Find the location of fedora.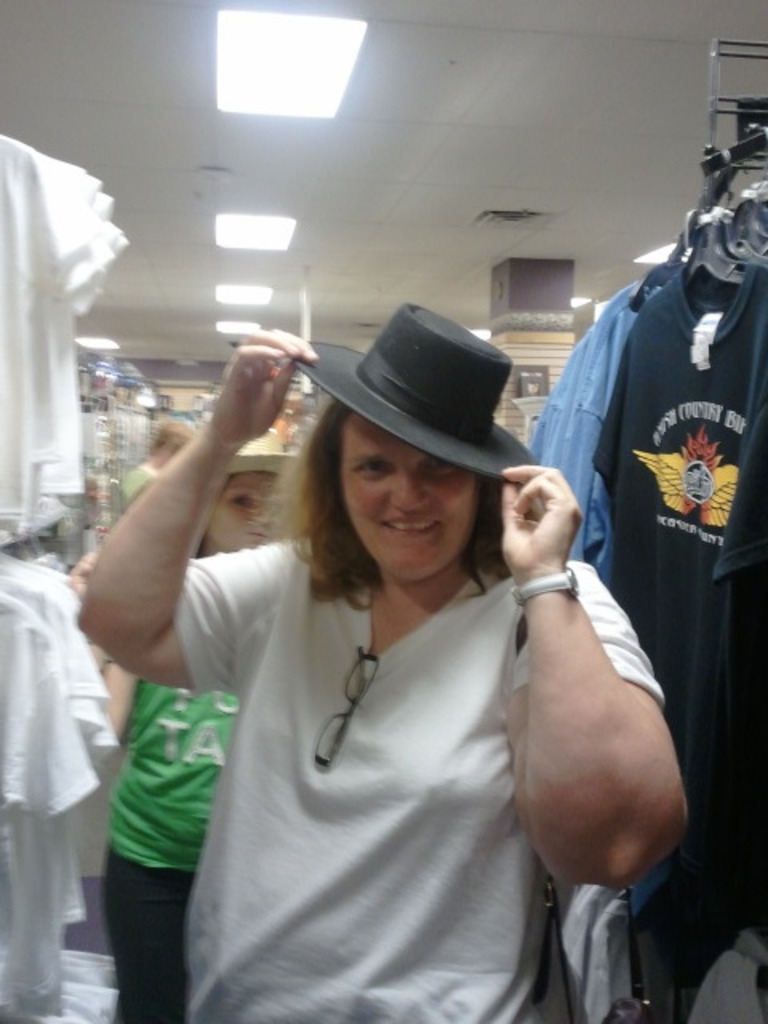
Location: box=[293, 286, 534, 478].
